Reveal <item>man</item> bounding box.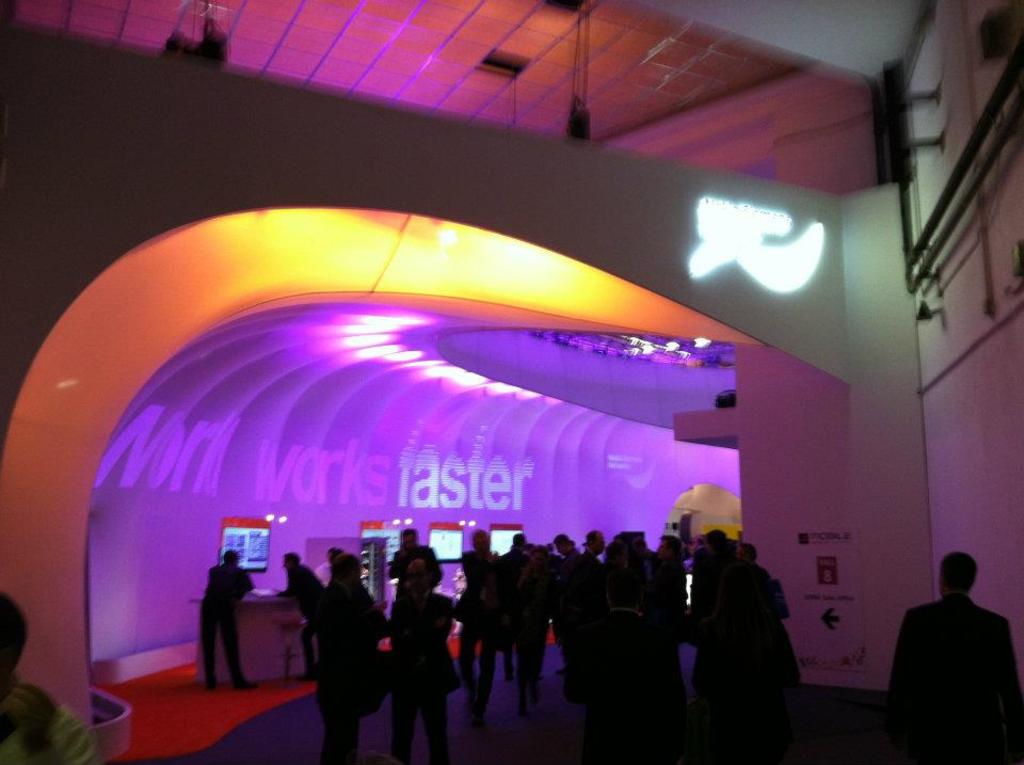
Revealed: (left=661, top=533, right=690, bottom=601).
